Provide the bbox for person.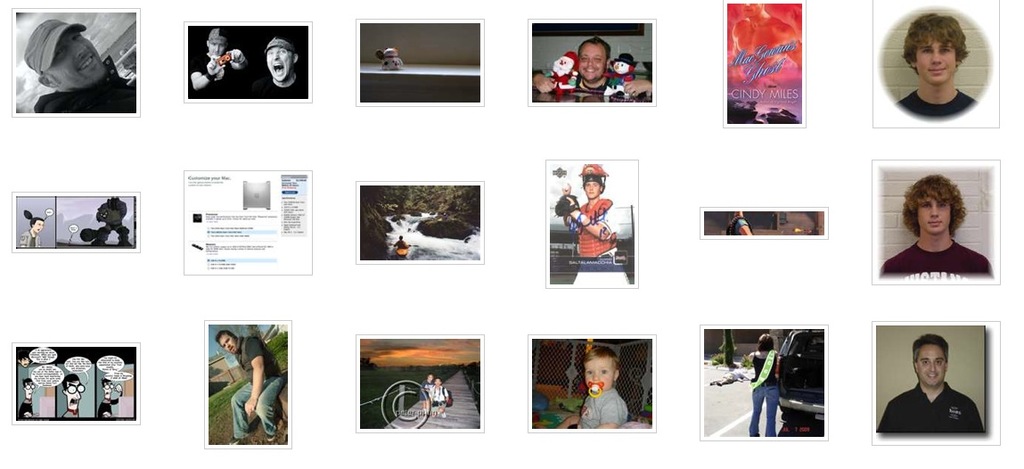
(x1=880, y1=173, x2=993, y2=277).
